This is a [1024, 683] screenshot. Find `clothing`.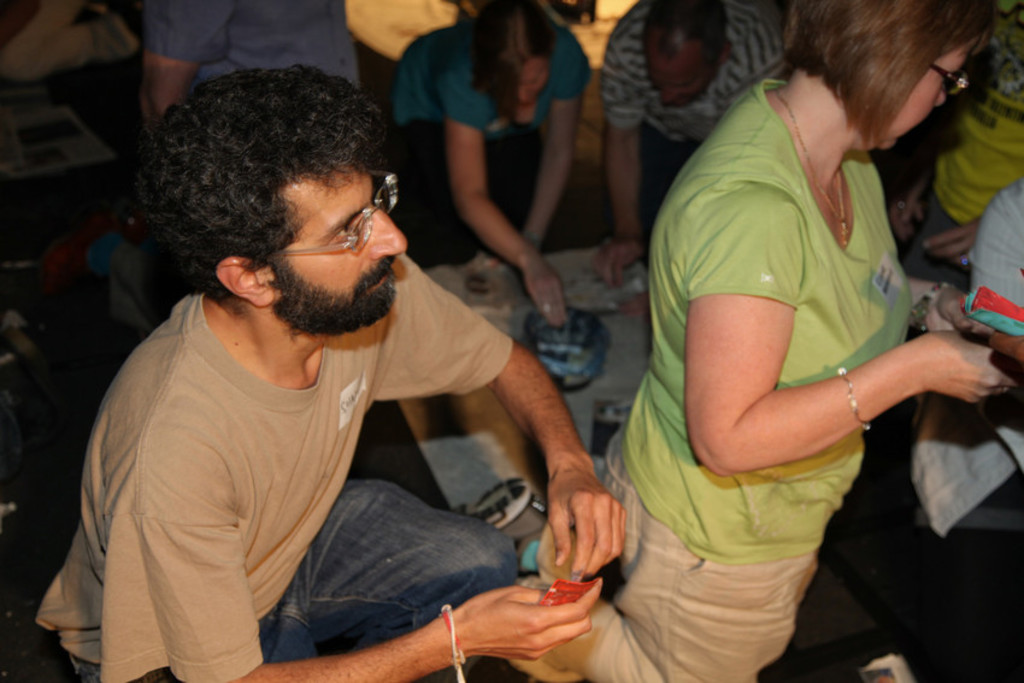
Bounding box: select_region(914, 182, 1023, 546).
